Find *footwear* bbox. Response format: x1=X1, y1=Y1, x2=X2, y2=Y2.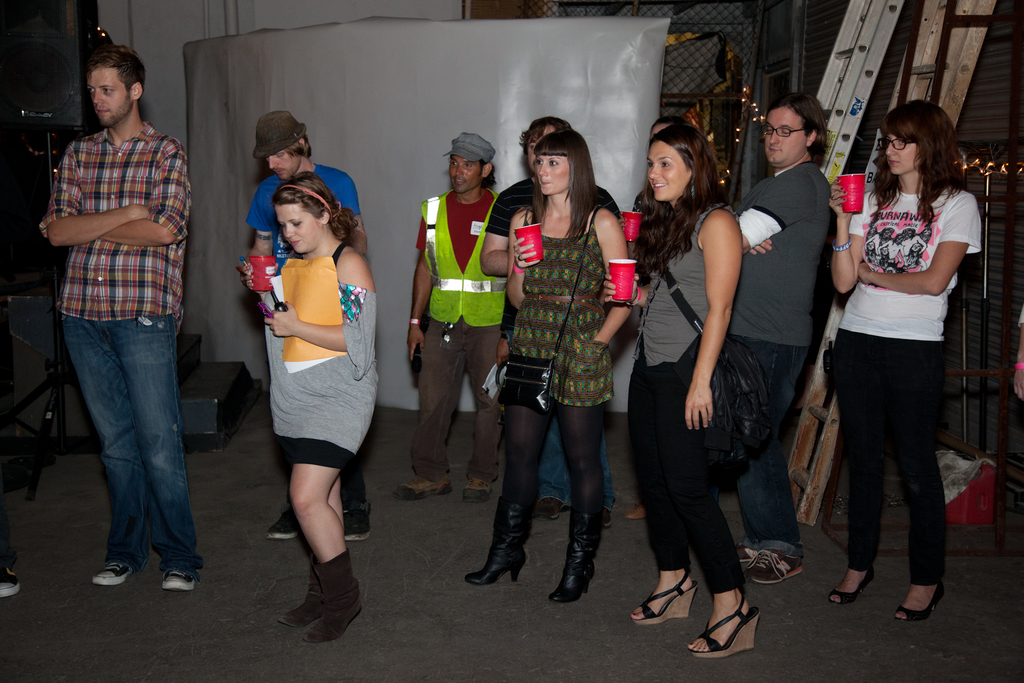
x1=545, y1=513, x2=591, y2=602.
